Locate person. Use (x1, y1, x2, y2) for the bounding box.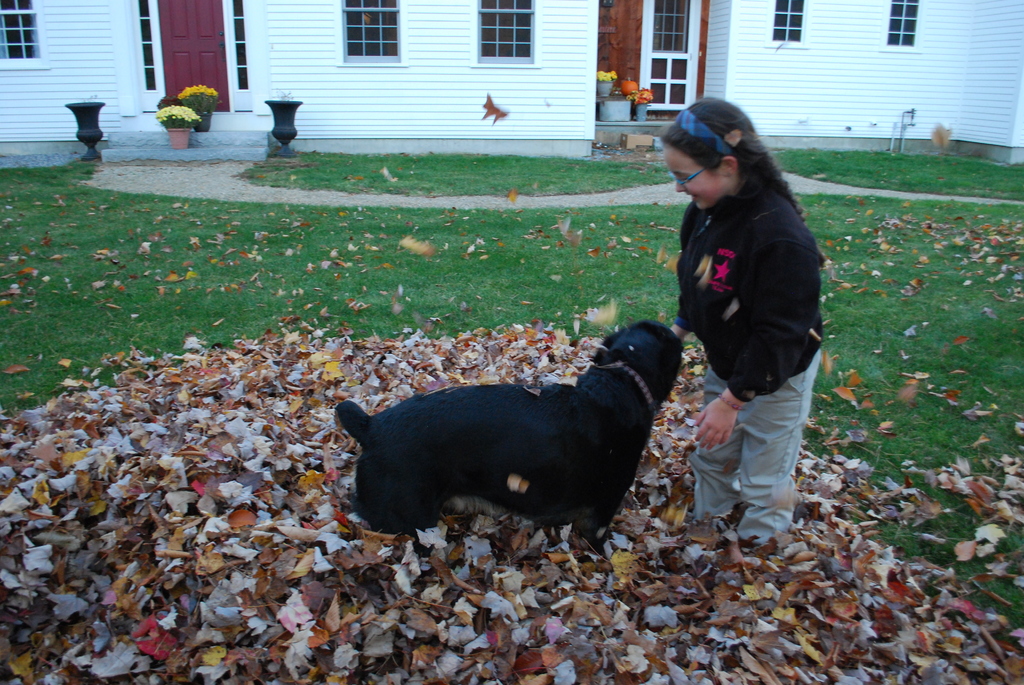
(669, 74, 833, 575).
